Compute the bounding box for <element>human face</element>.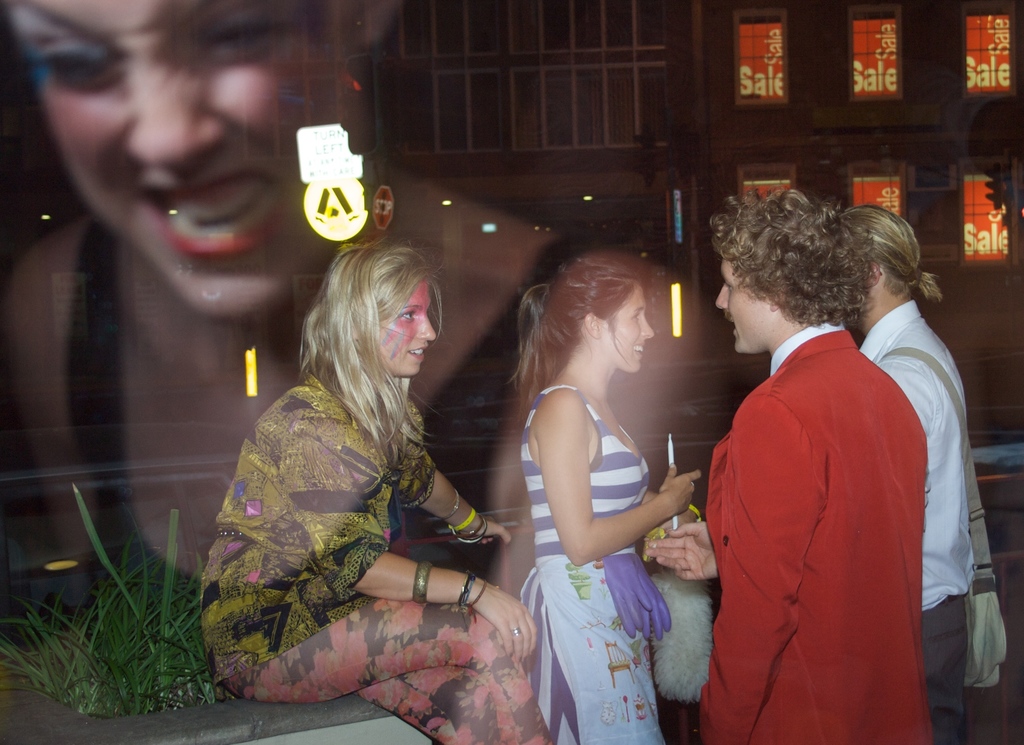
602:284:655:372.
